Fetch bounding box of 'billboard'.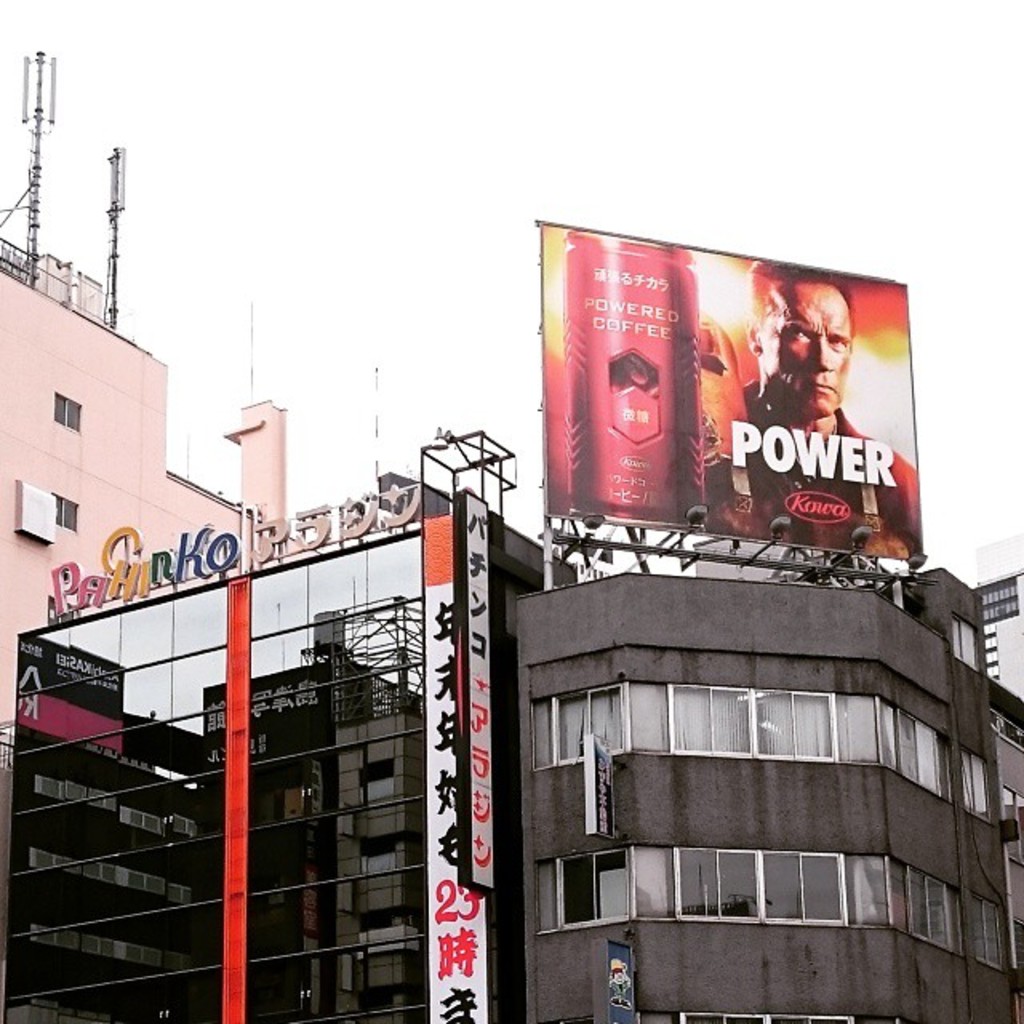
Bbox: box(510, 222, 936, 595).
